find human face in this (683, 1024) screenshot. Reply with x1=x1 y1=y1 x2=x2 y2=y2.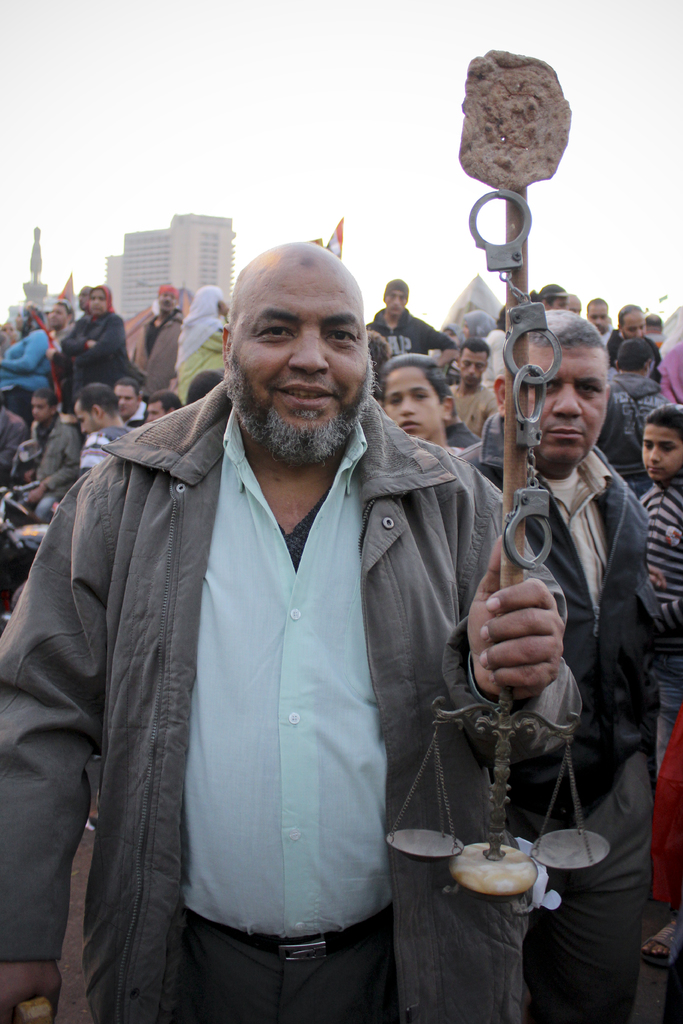
x1=591 y1=305 x2=607 y2=331.
